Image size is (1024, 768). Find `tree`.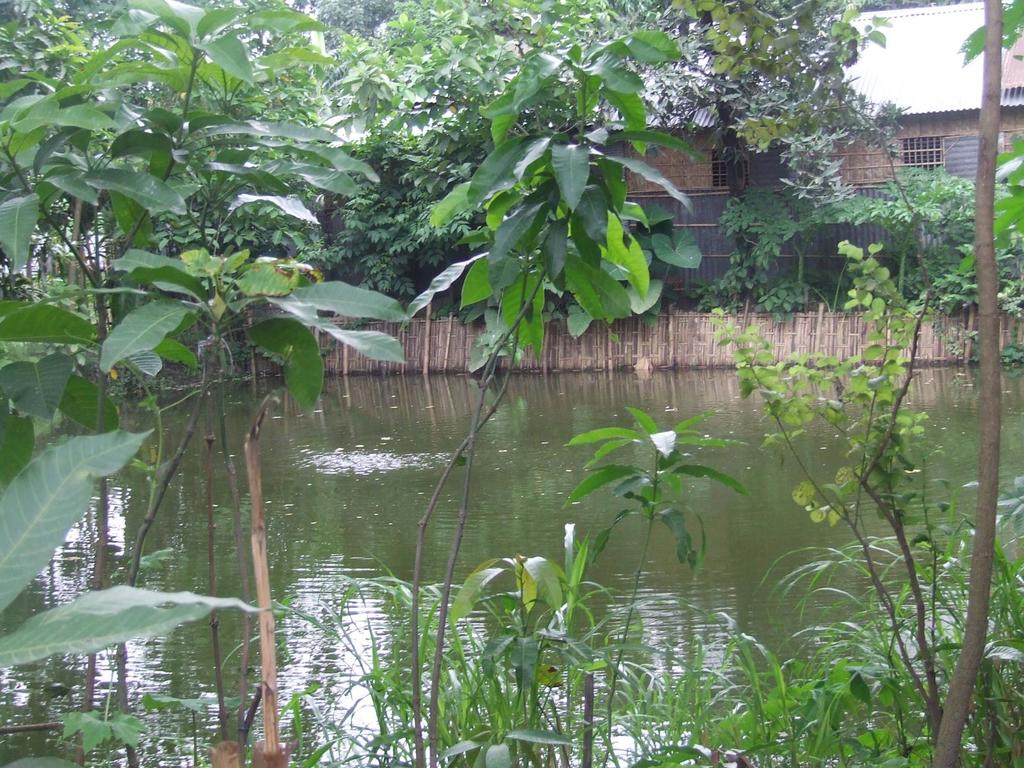
[left=641, top=0, right=884, bottom=304].
